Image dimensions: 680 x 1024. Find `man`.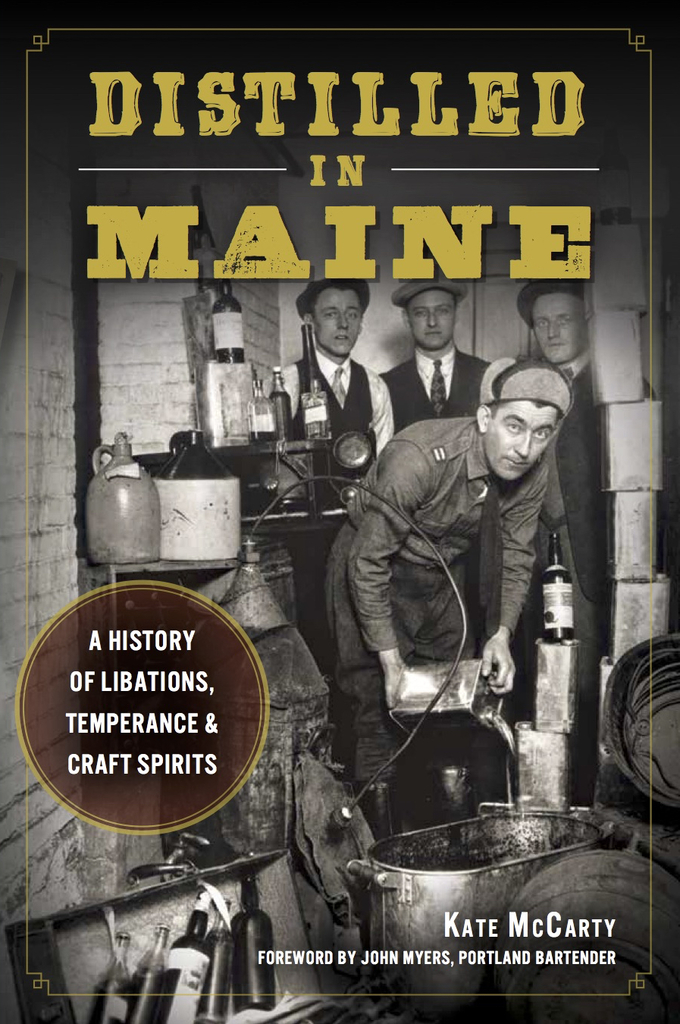
[x1=322, y1=342, x2=547, y2=837].
